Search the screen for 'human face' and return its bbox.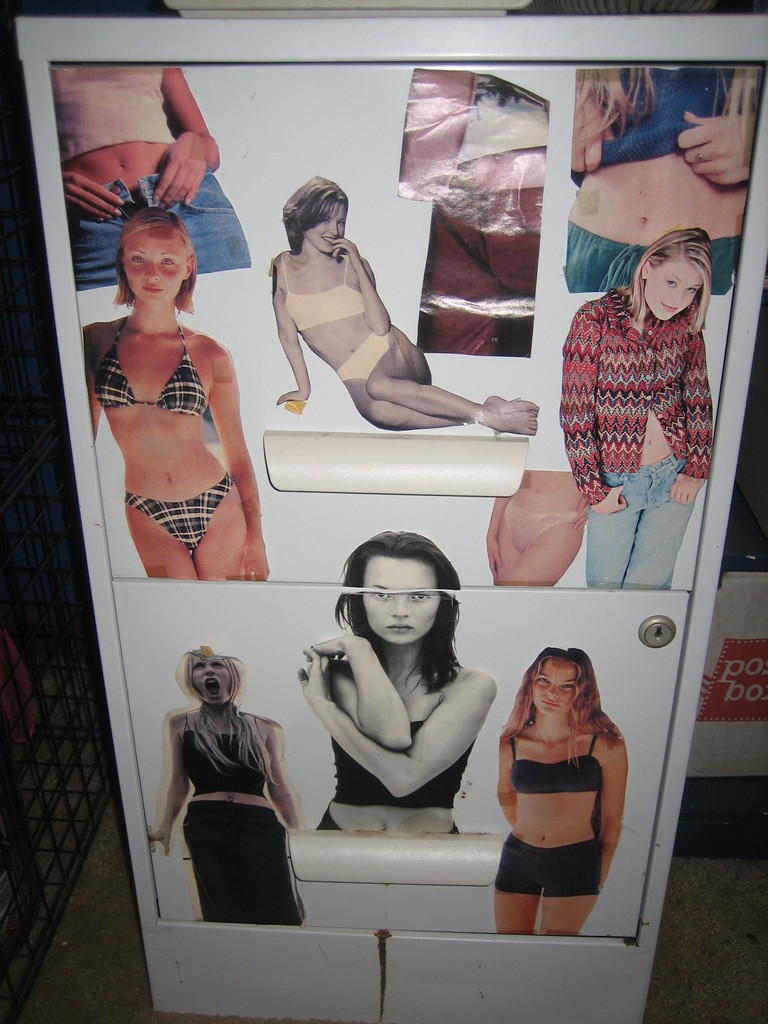
Found: crop(351, 563, 444, 653).
